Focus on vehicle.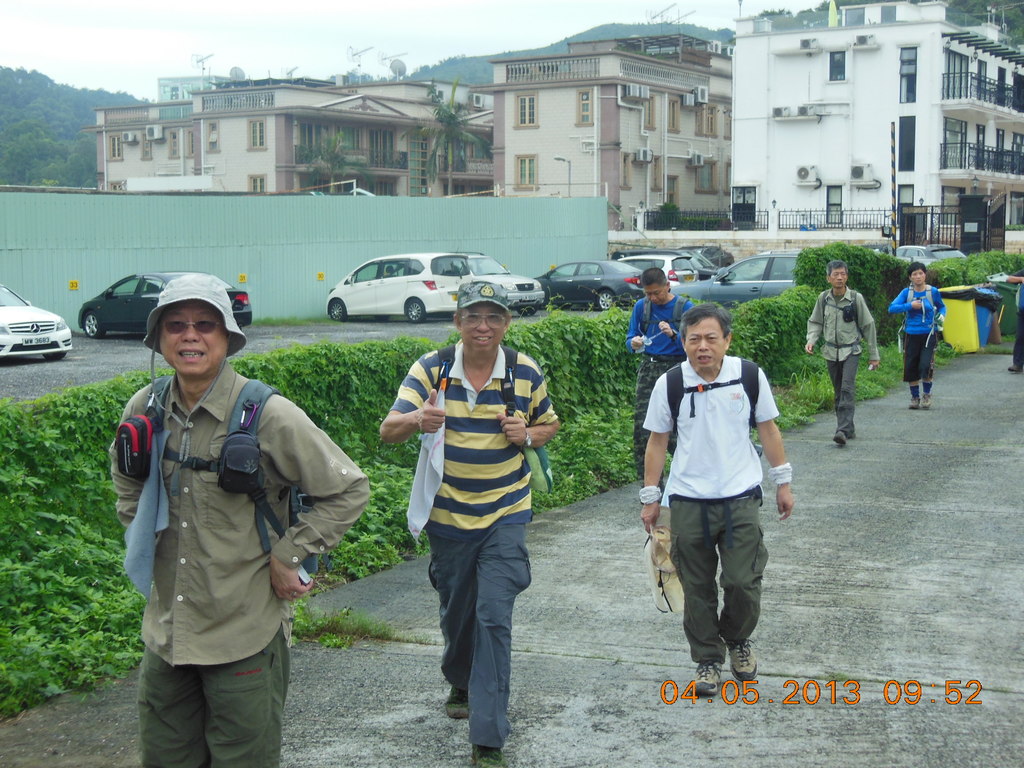
Focused at [left=0, top=280, right=73, bottom=363].
